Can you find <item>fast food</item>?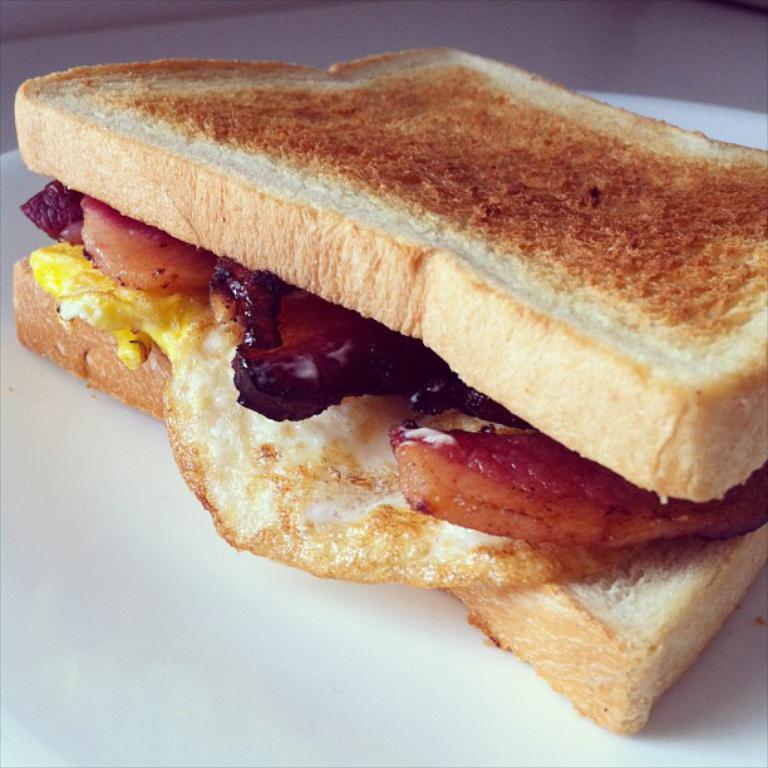
Yes, bounding box: box=[16, 31, 759, 676].
